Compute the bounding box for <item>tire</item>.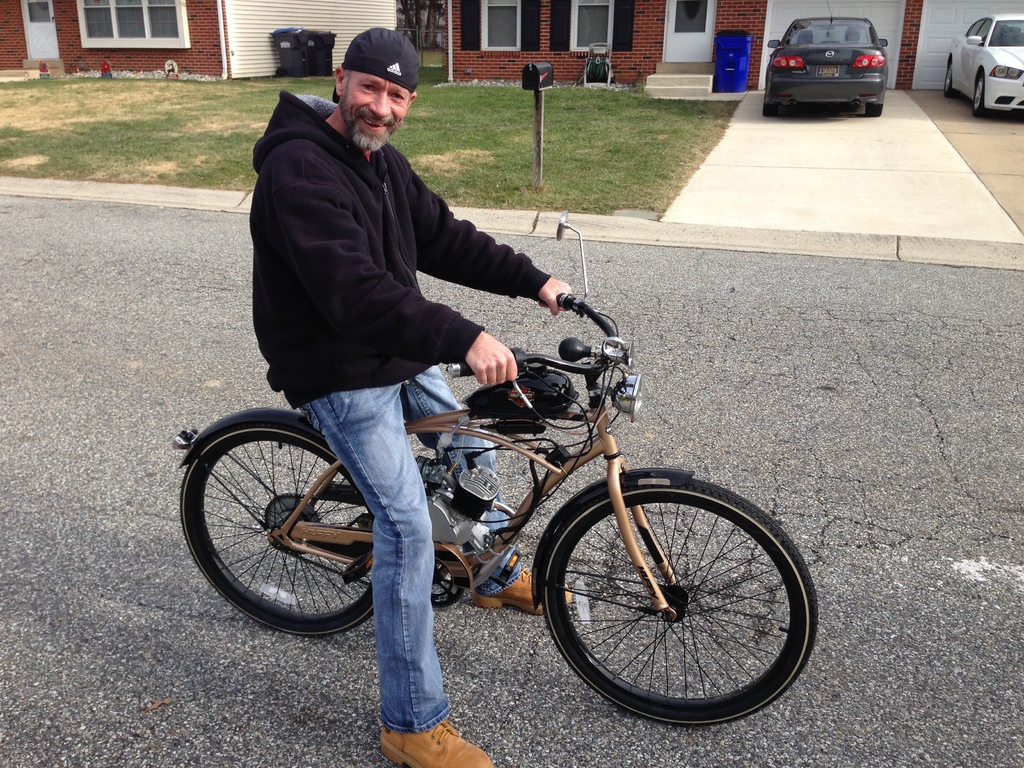
[867, 102, 886, 117].
